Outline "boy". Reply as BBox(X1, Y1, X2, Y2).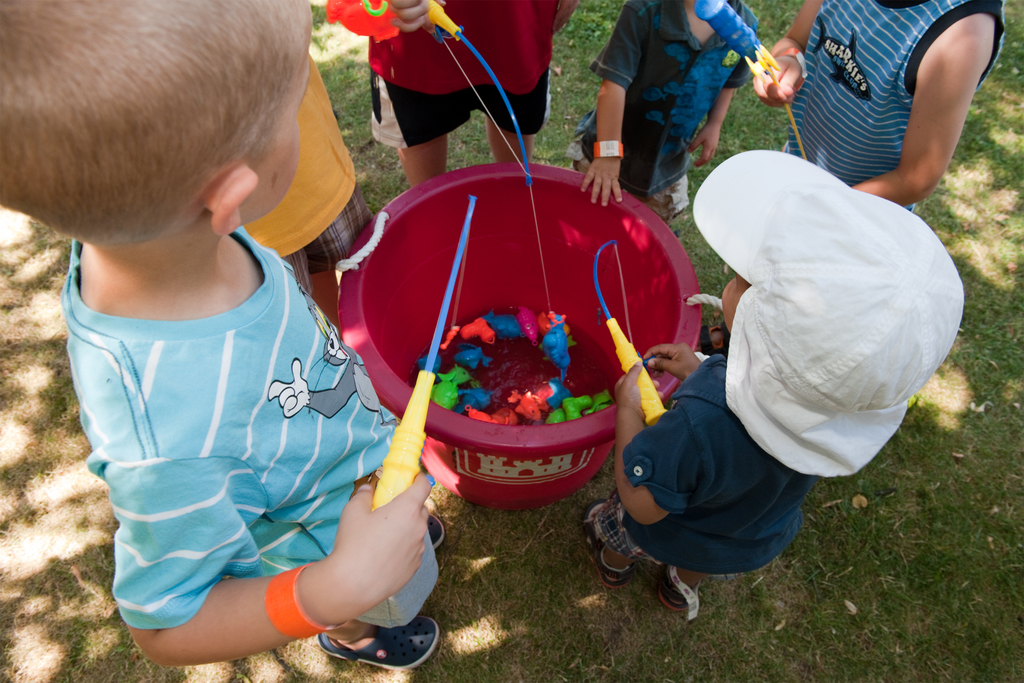
BBox(584, 151, 964, 609).
